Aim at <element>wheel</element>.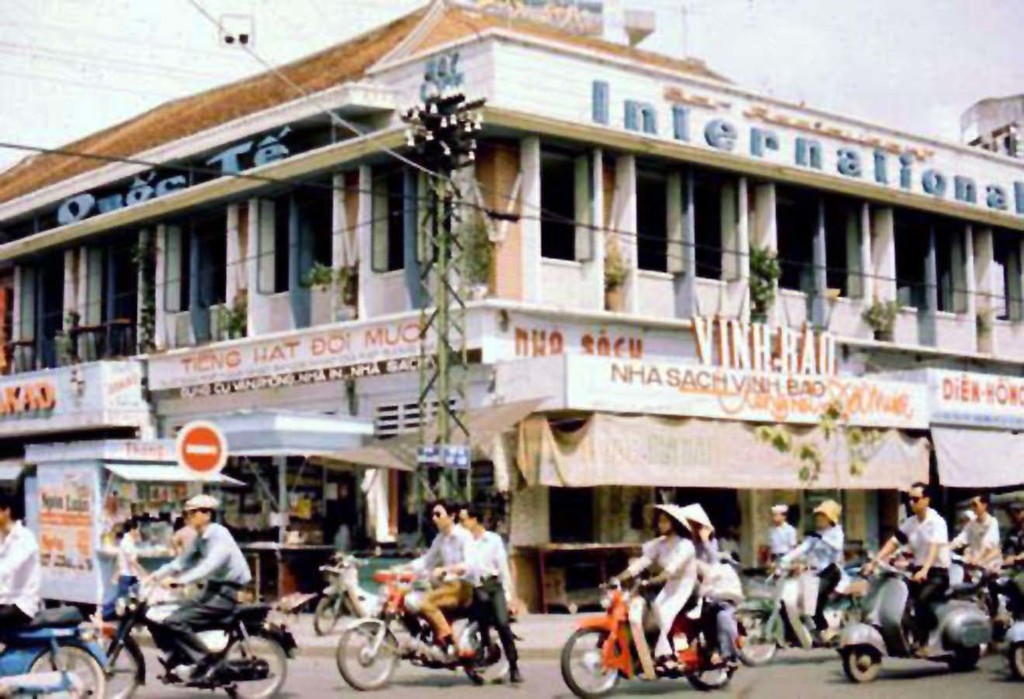
Aimed at bbox=(219, 636, 286, 698).
